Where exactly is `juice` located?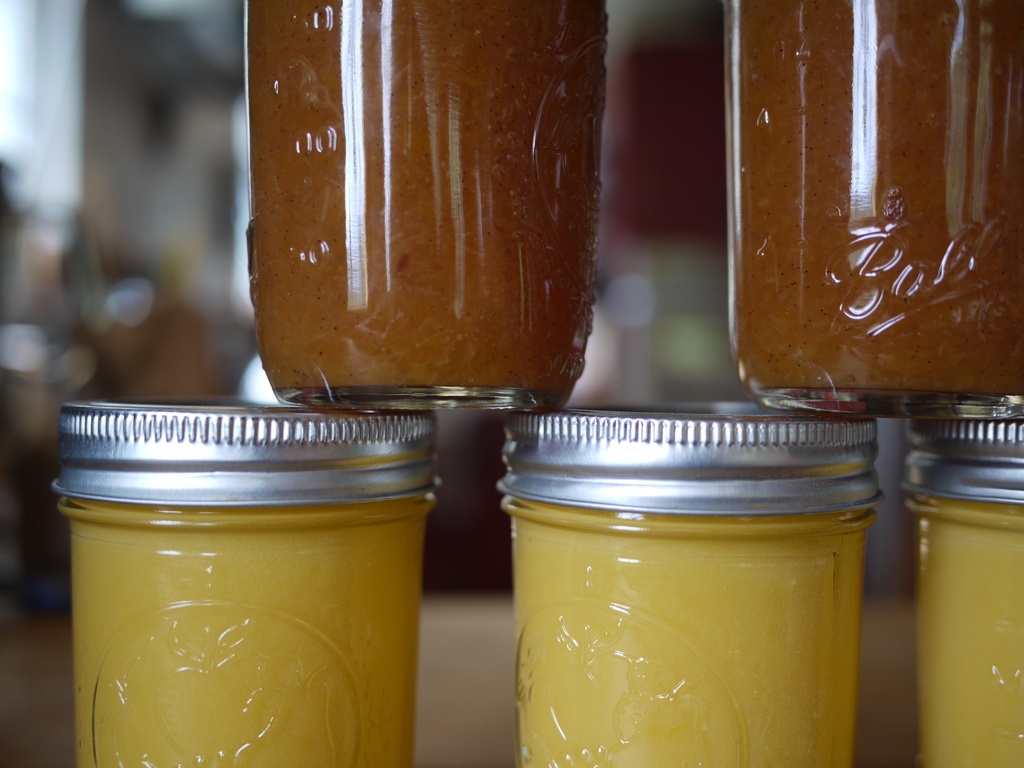
Its bounding box is 56 506 438 767.
